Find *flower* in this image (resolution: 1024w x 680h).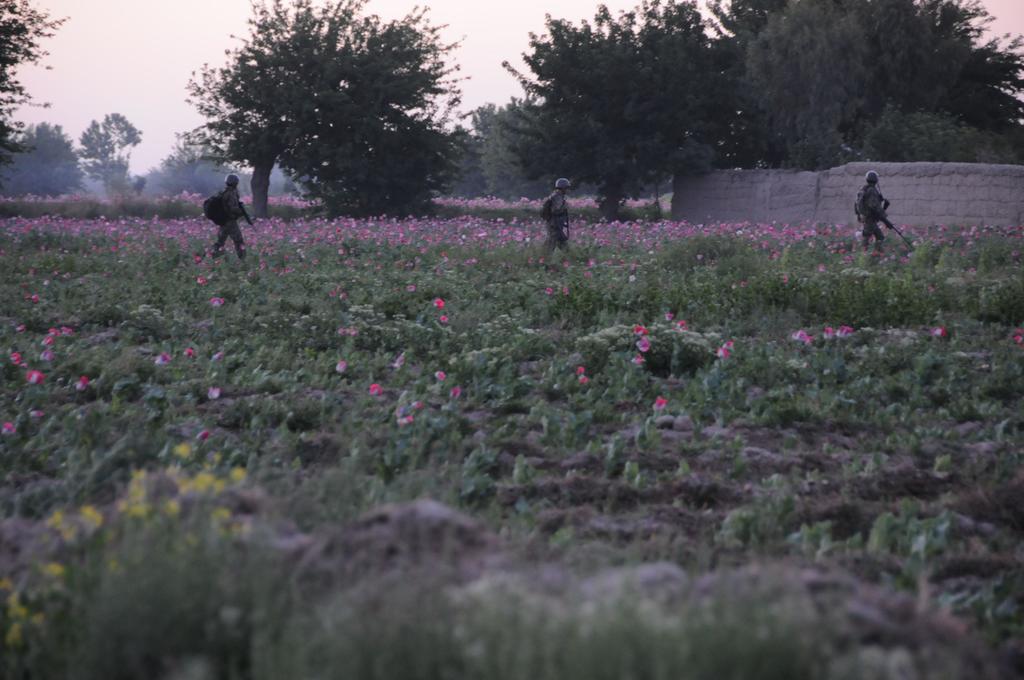
[364, 380, 384, 398].
